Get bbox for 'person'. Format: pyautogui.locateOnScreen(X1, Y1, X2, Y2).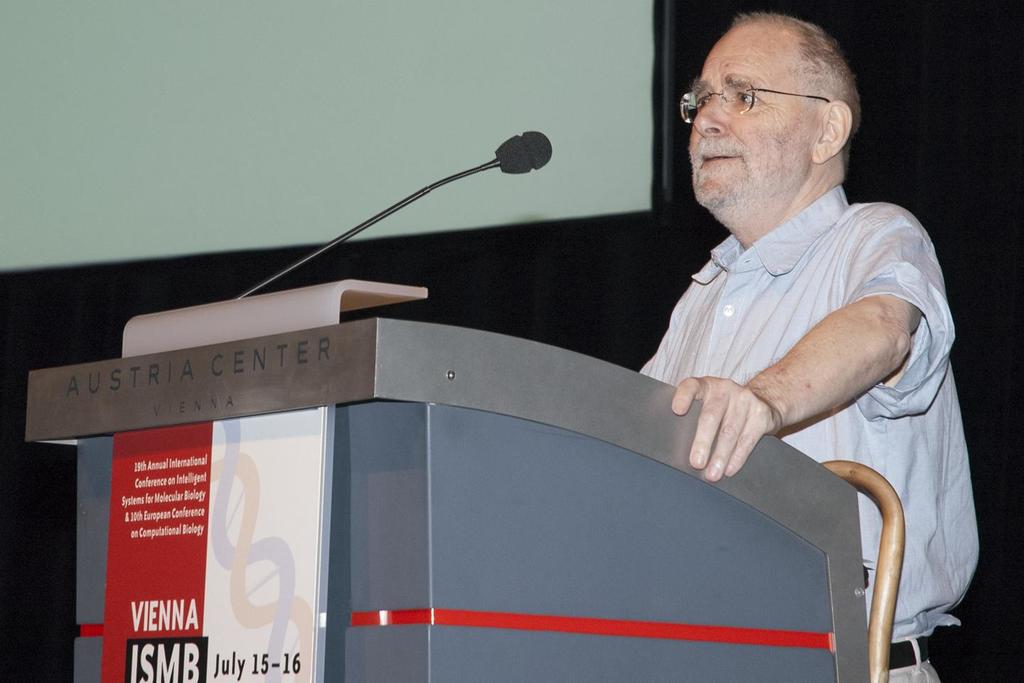
pyautogui.locateOnScreen(359, 49, 940, 663).
